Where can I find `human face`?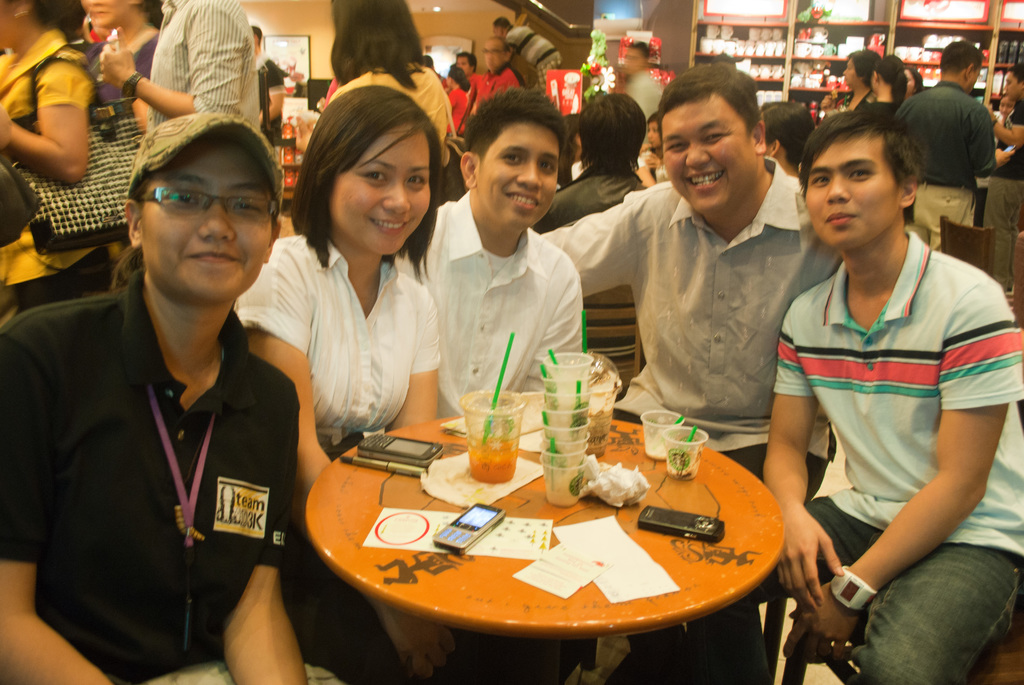
You can find it at 997 97 1012 115.
